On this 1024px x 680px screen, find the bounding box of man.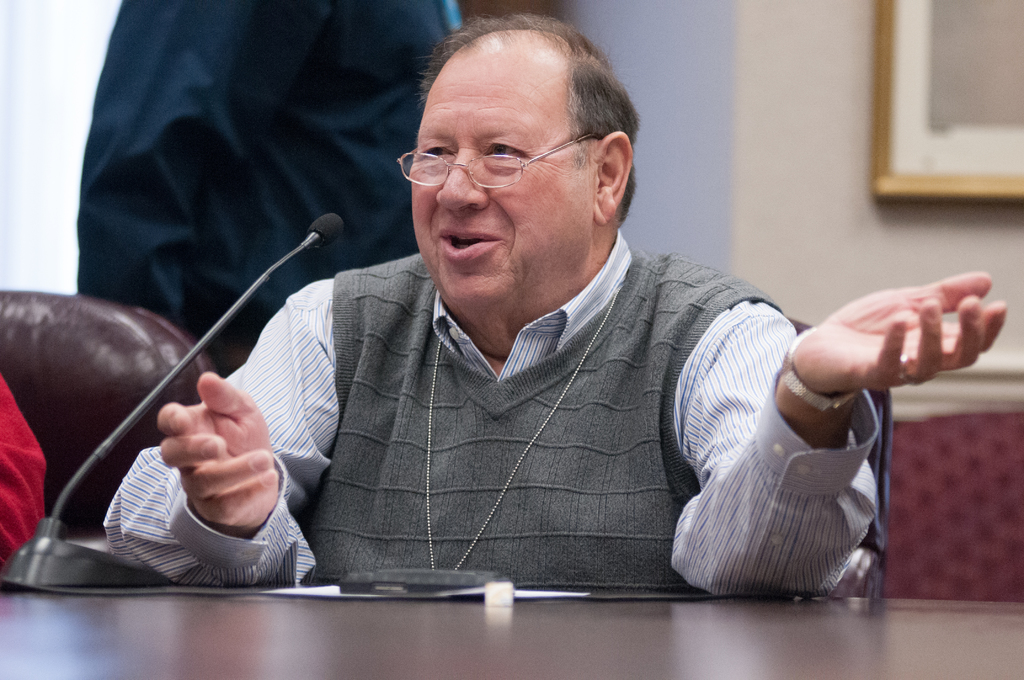
Bounding box: bbox(134, 48, 908, 625).
